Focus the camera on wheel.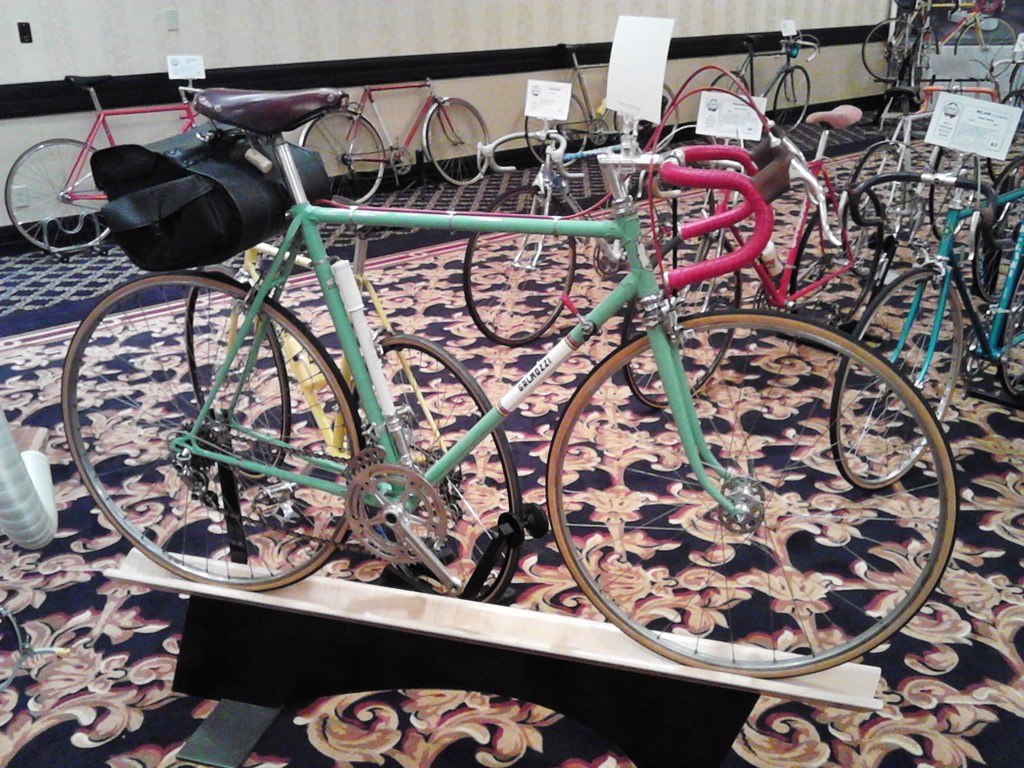
Focus region: 848/140/904/228.
